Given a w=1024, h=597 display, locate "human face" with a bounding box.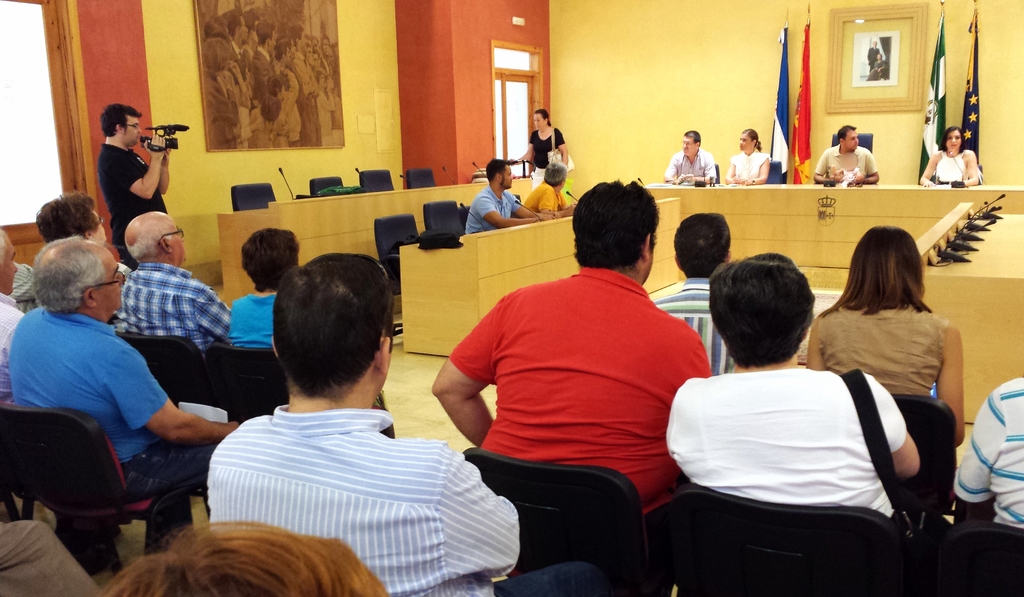
Located: detection(533, 113, 546, 129).
